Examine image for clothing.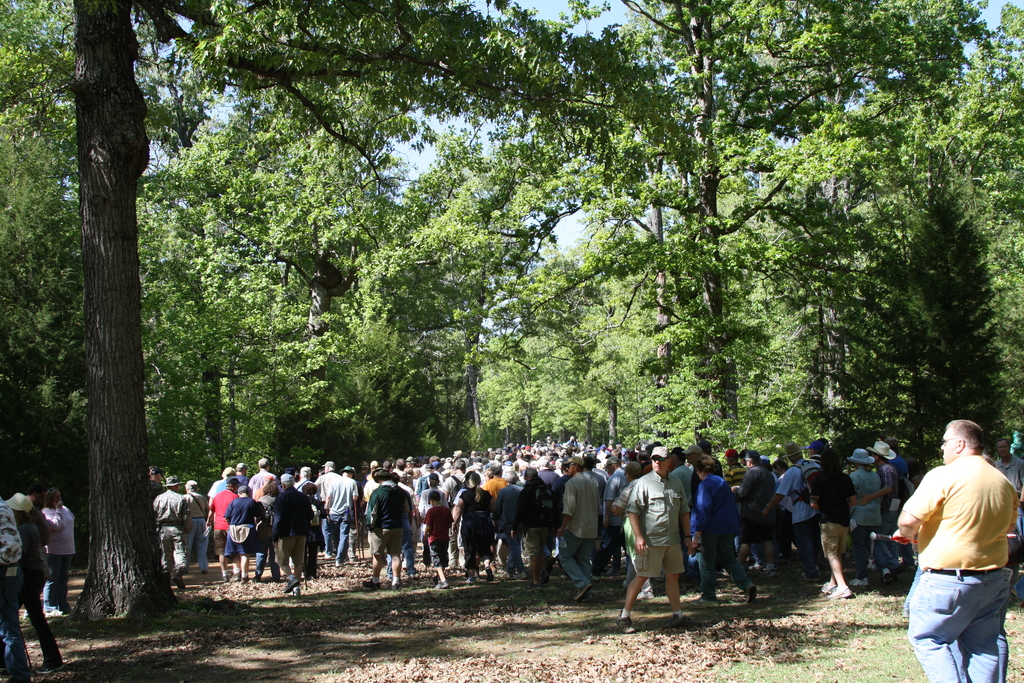
Examination result: detection(263, 494, 282, 574).
